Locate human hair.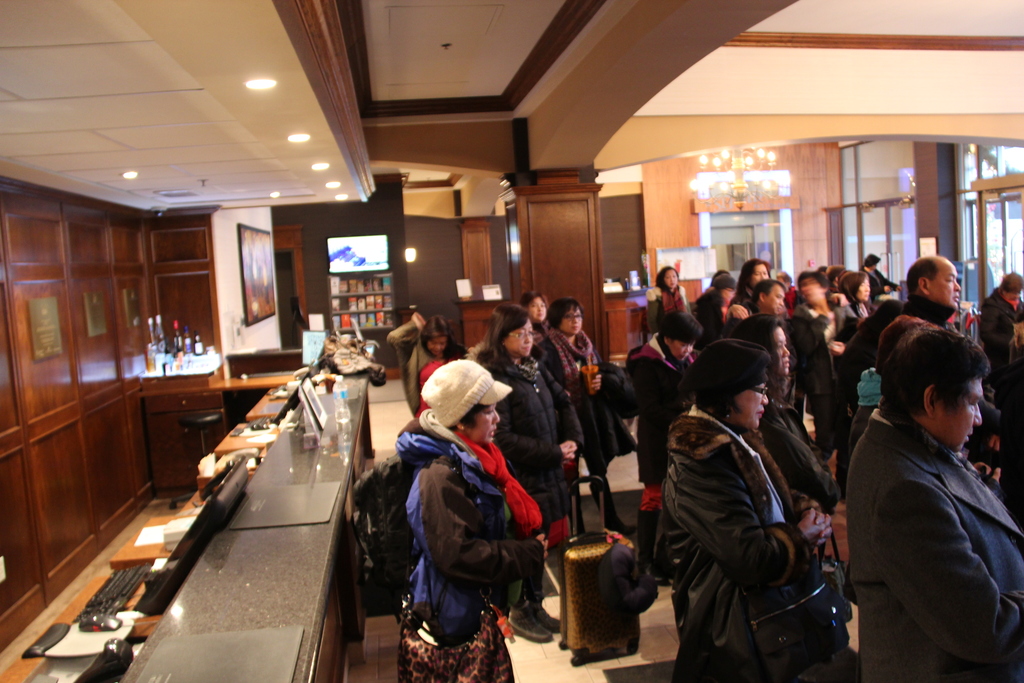
Bounding box: 862:252:881:270.
